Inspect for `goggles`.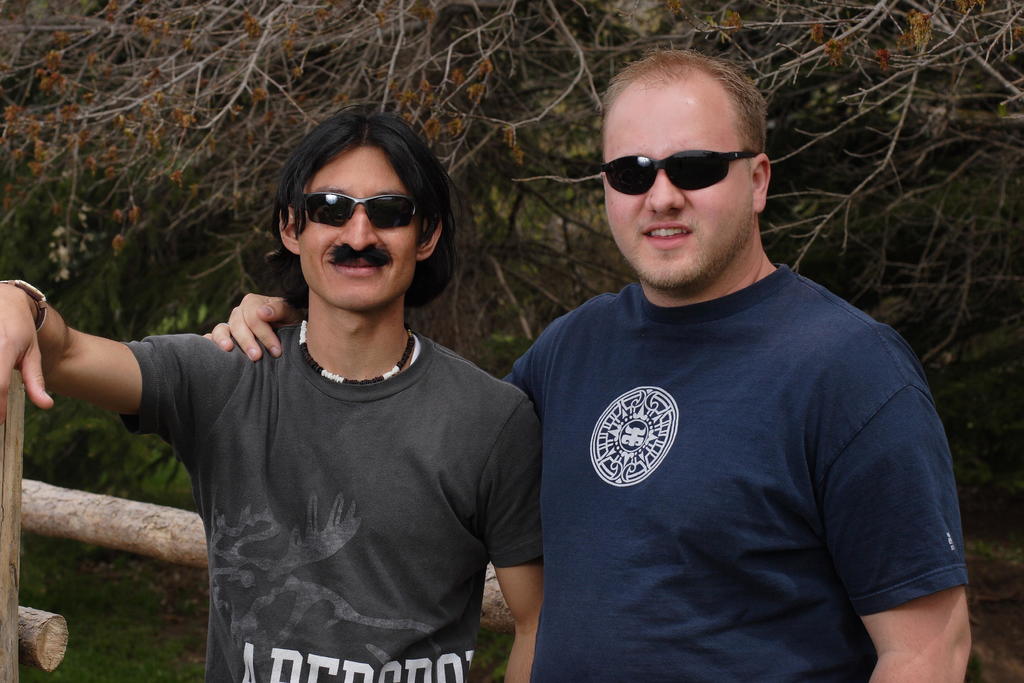
Inspection: l=302, t=193, r=441, b=231.
